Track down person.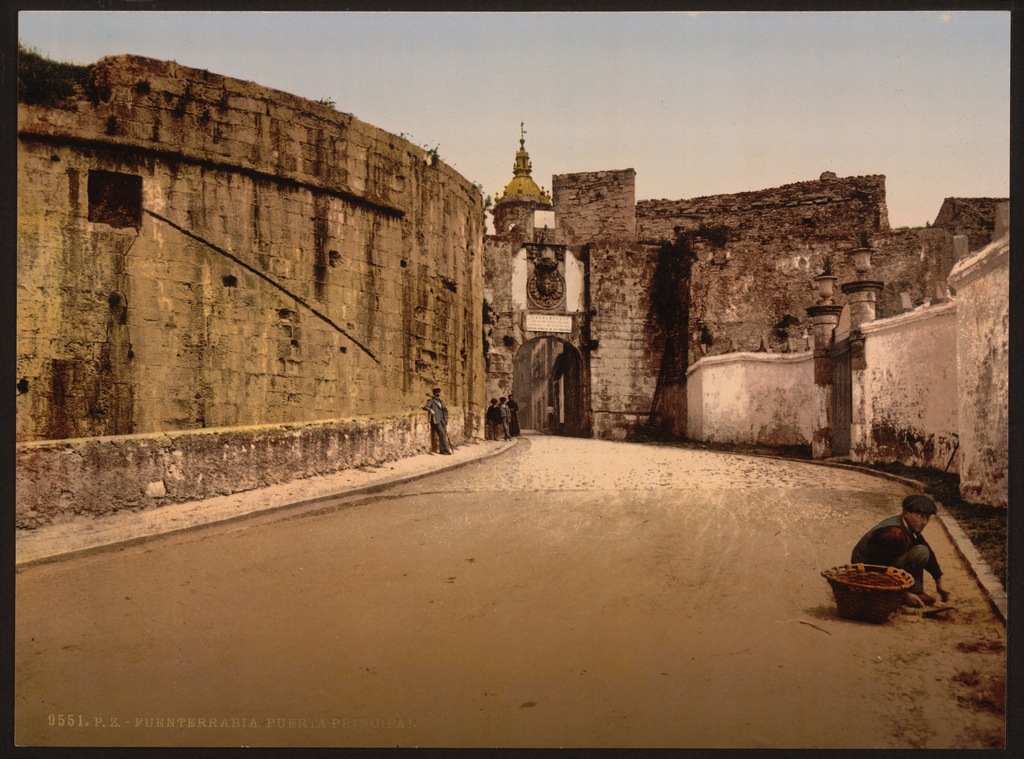
Tracked to 497, 396, 516, 437.
